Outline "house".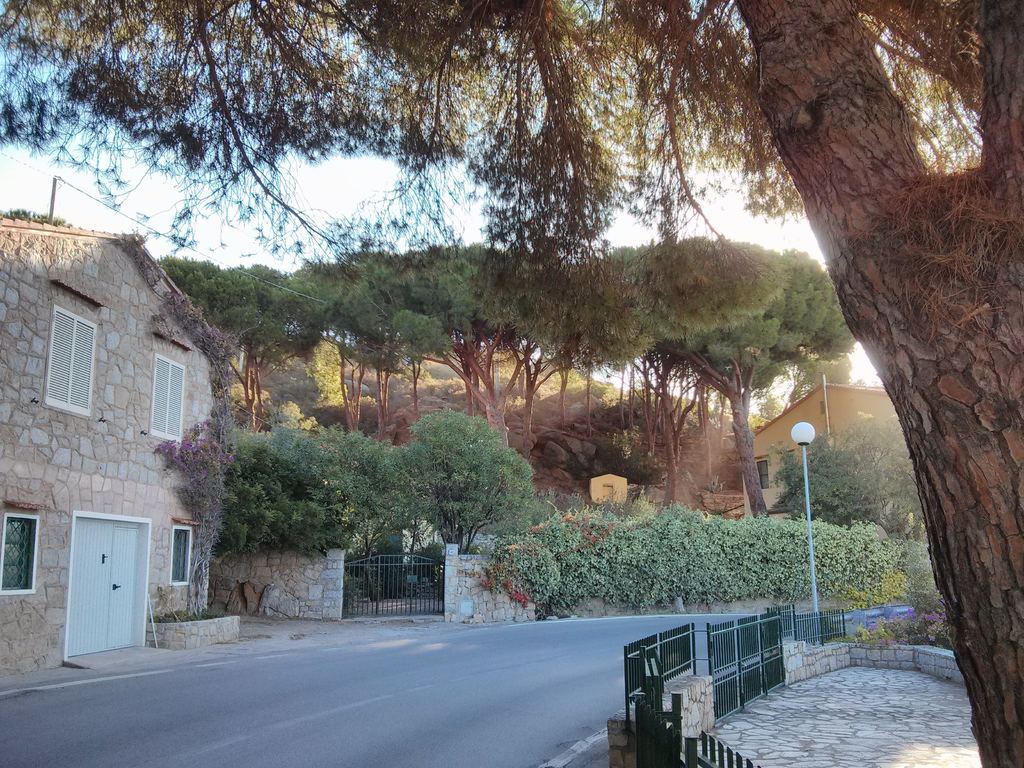
Outline: region(746, 367, 903, 520).
